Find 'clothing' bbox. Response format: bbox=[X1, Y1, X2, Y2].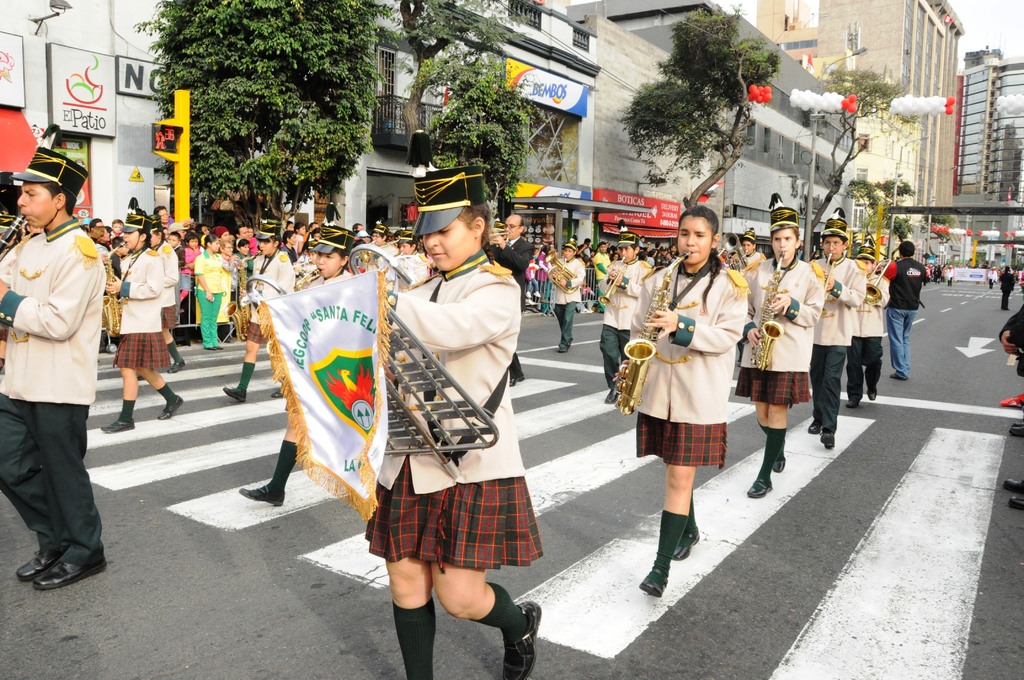
bbox=[592, 244, 611, 300].
